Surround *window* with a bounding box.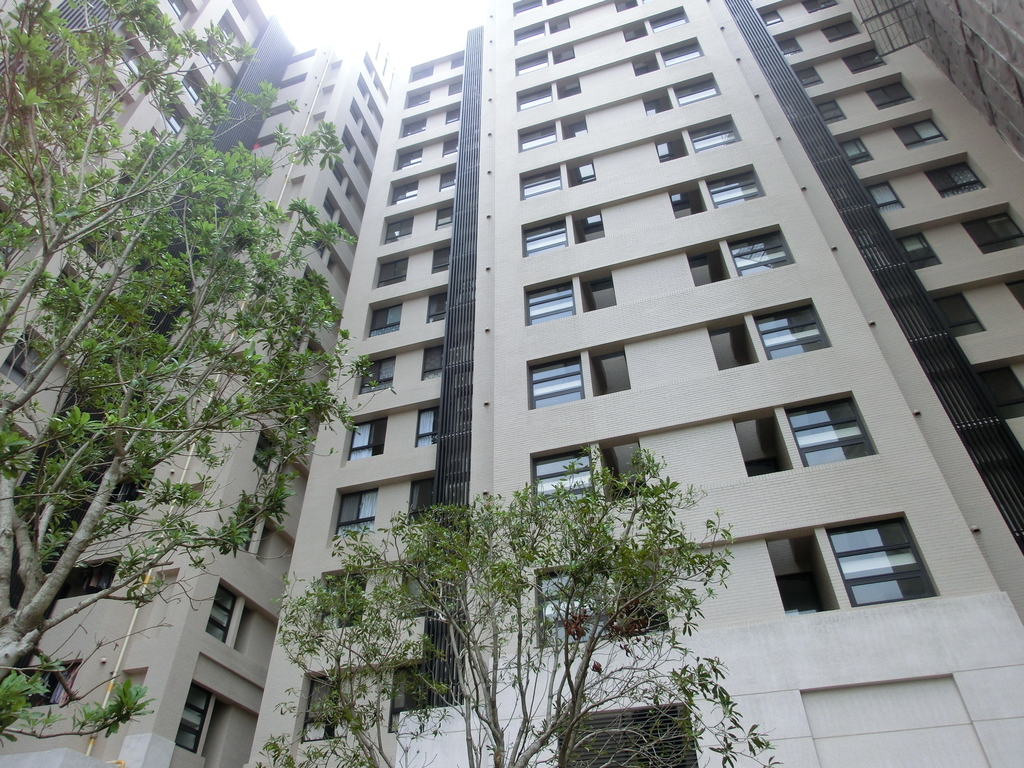
<region>448, 54, 467, 67</region>.
